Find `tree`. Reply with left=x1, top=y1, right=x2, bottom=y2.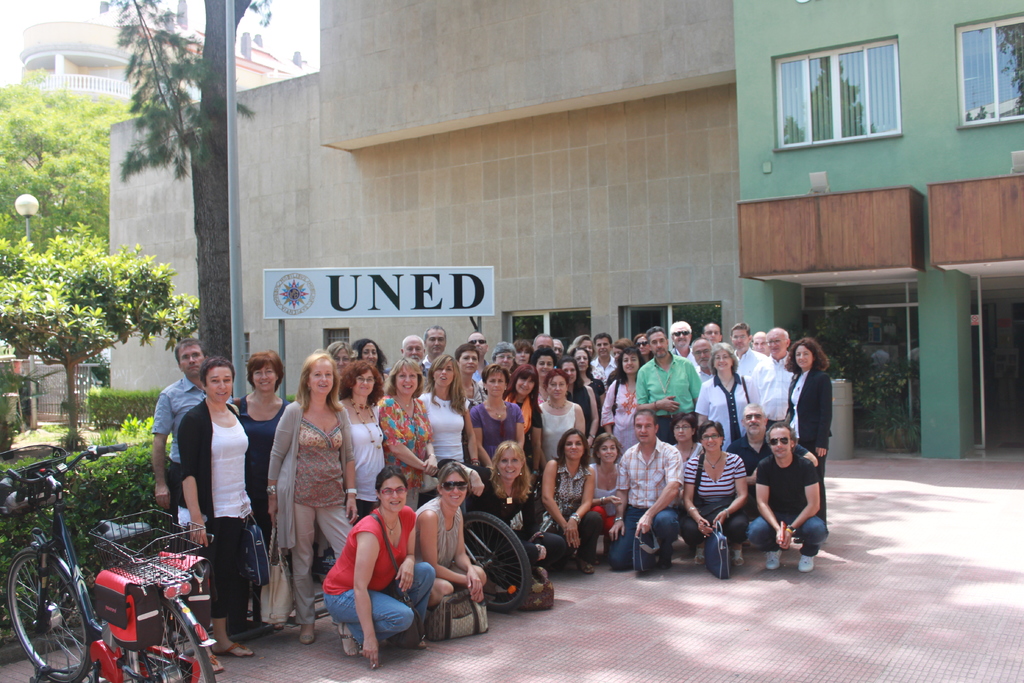
left=95, top=0, right=273, bottom=362.
